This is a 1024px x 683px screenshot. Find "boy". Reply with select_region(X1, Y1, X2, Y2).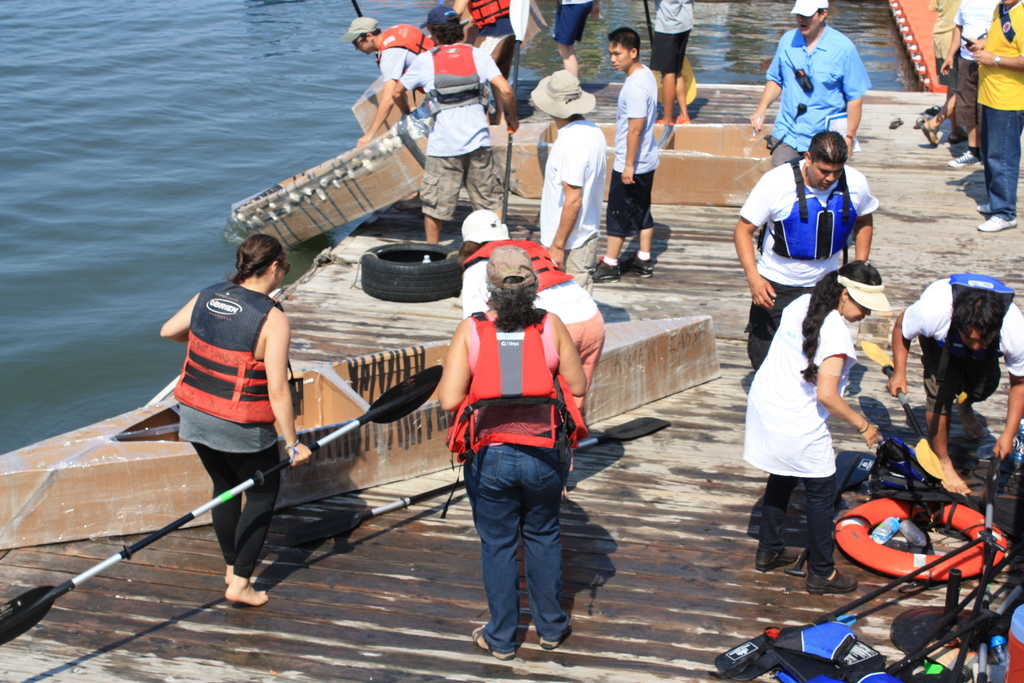
select_region(589, 27, 666, 278).
